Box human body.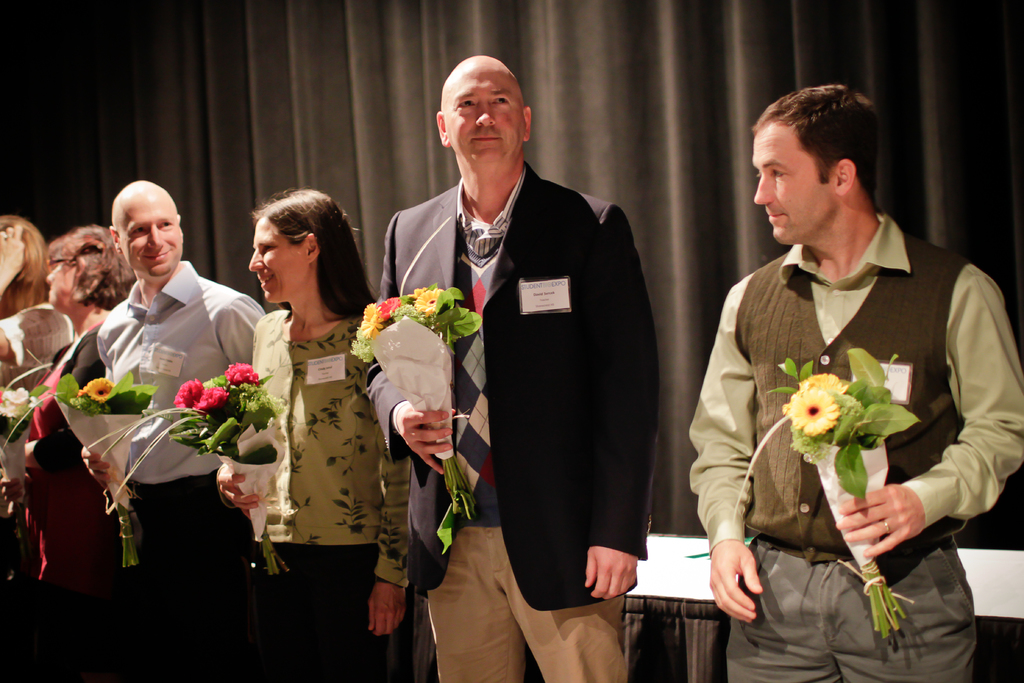
crop(705, 126, 997, 682).
